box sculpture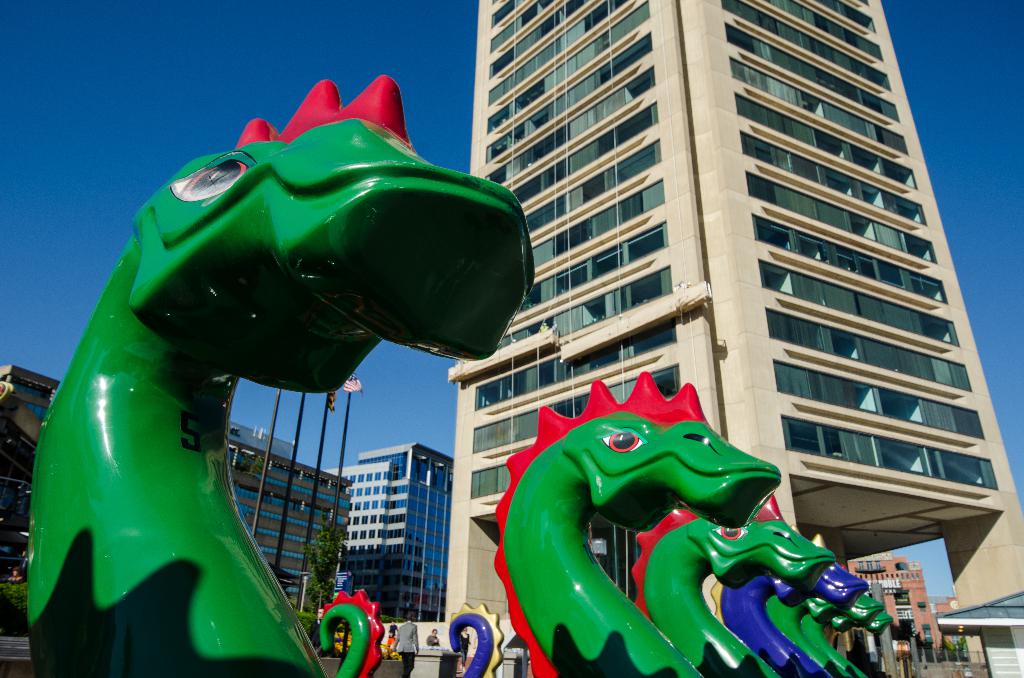
<box>439,494,834,677</box>
